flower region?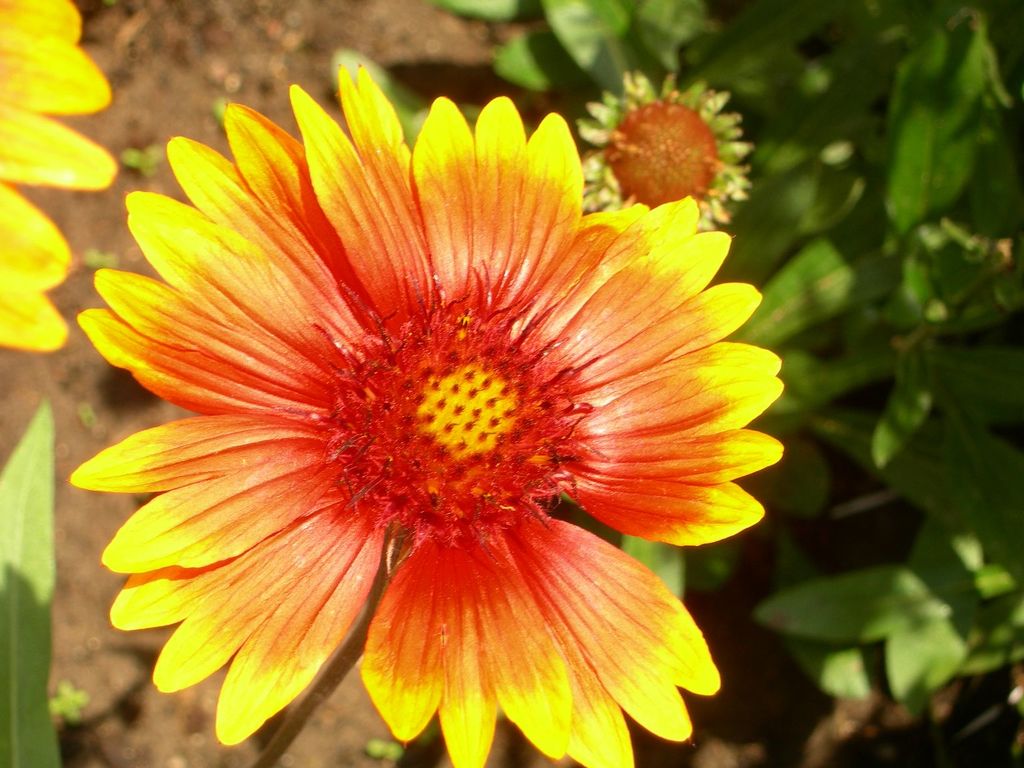
left=0, top=0, right=117, bottom=357
